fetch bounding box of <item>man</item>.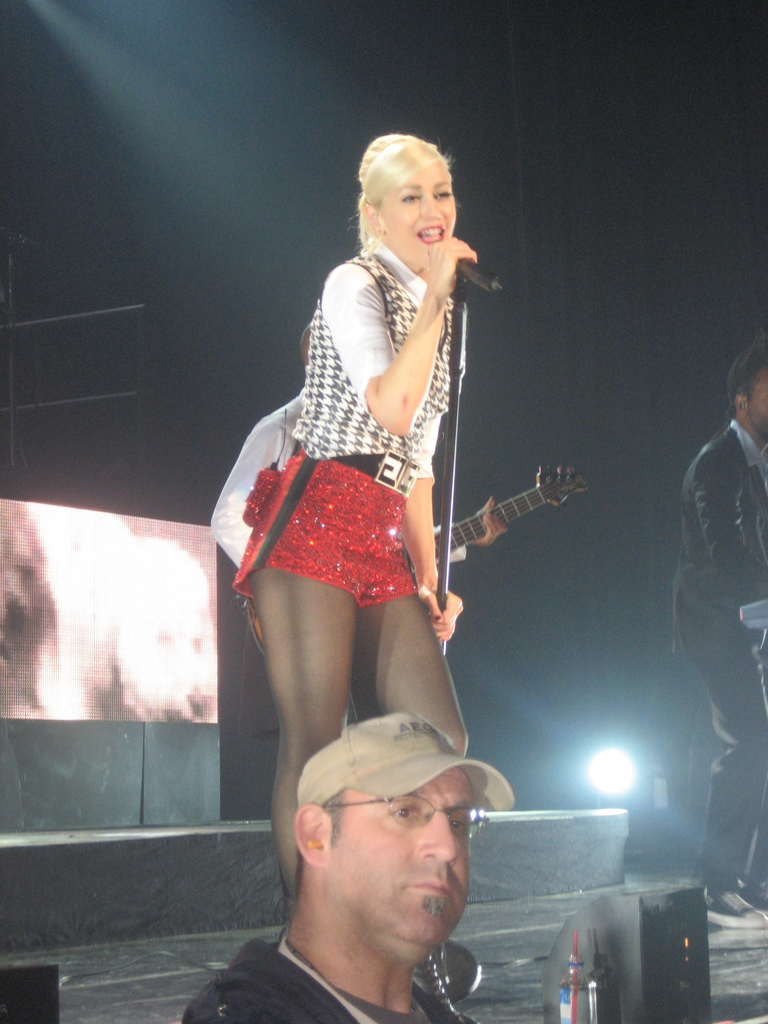
Bbox: box(186, 708, 590, 1023).
